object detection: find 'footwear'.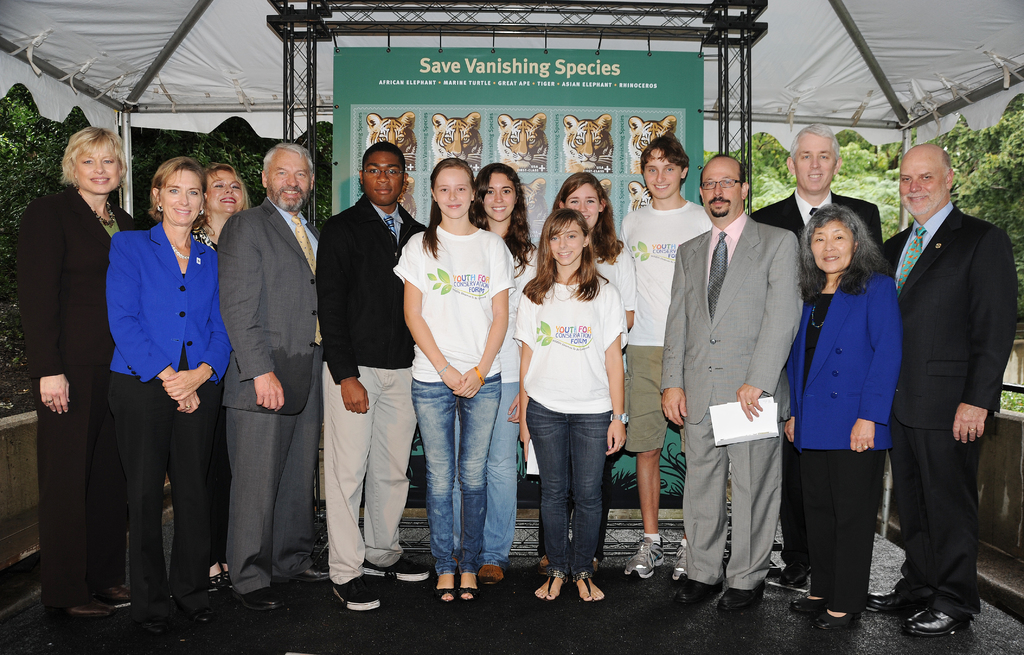
715,581,765,611.
